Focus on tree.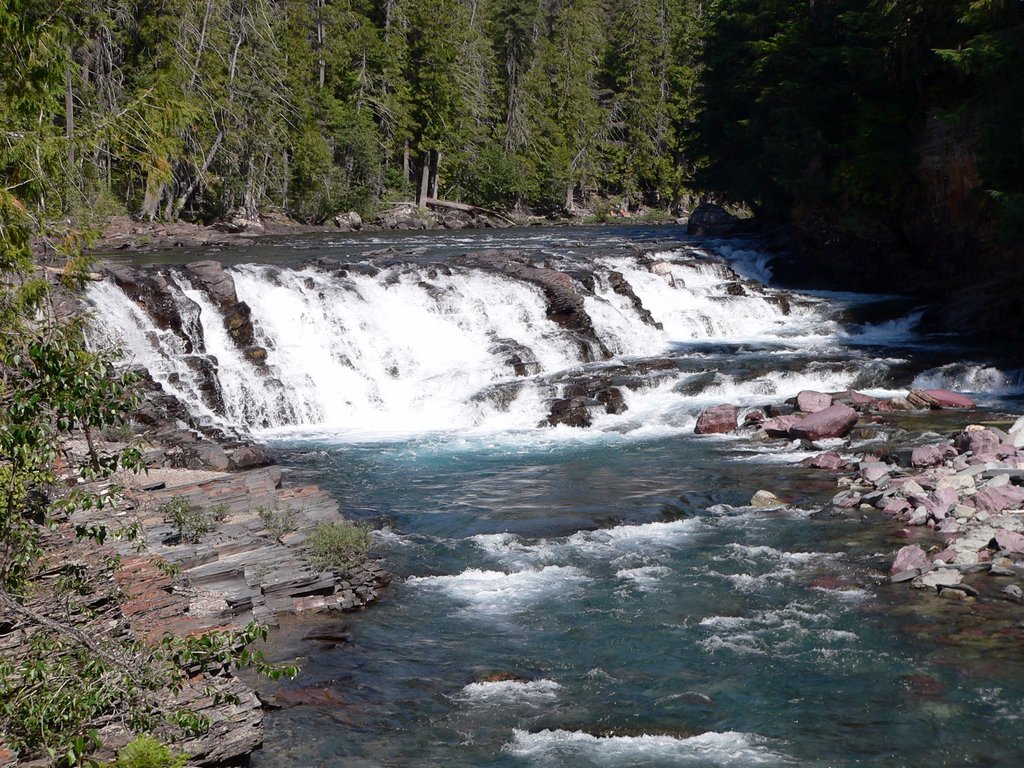
Focused at bbox=(481, 0, 556, 206).
